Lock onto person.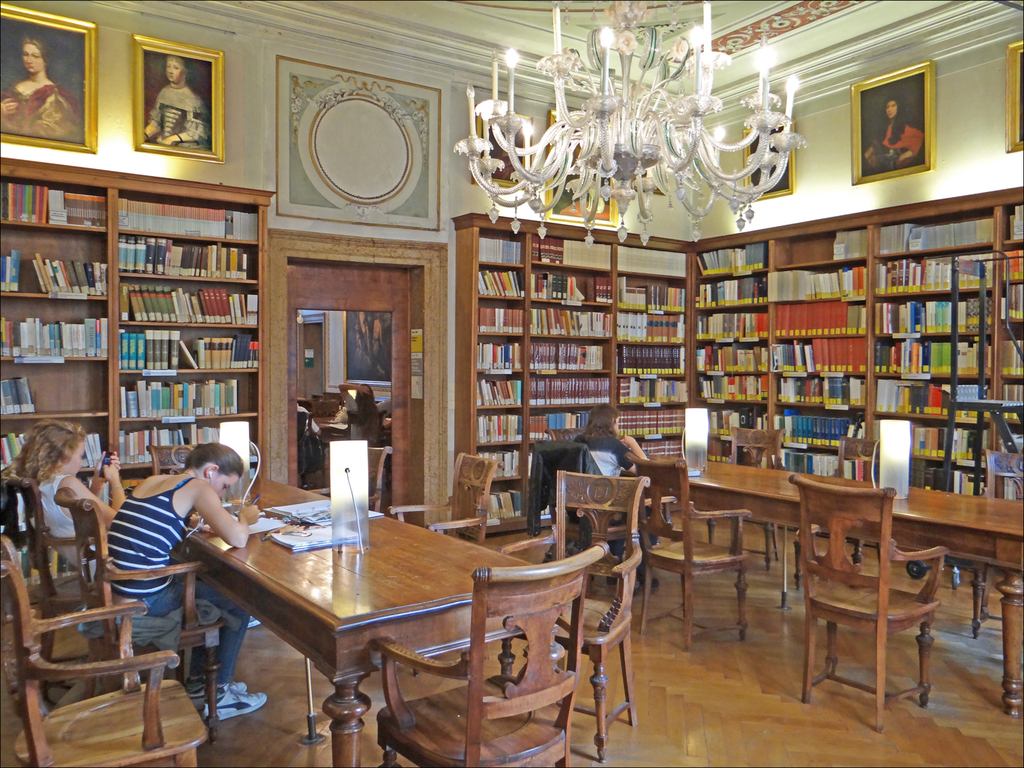
Locked: [336,381,380,447].
